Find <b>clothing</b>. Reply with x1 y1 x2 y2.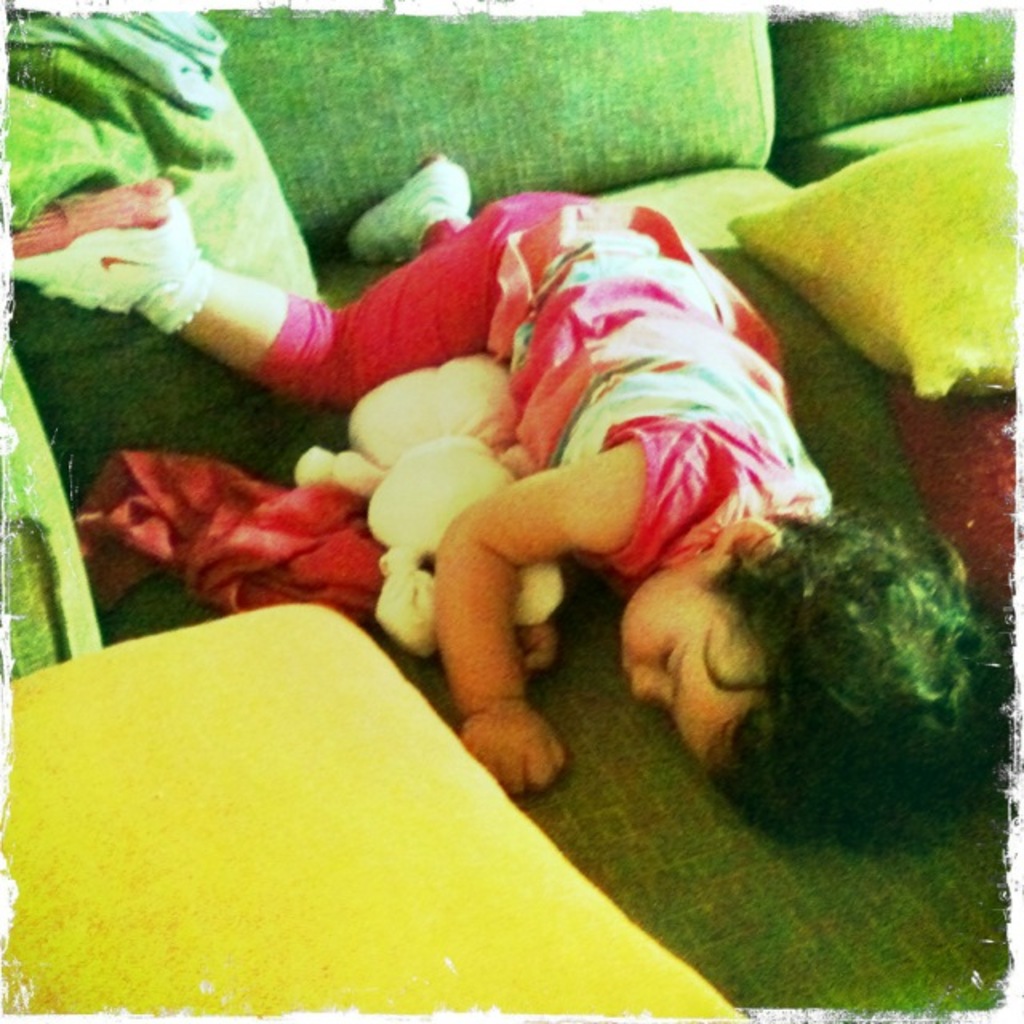
262 197 576 435.
